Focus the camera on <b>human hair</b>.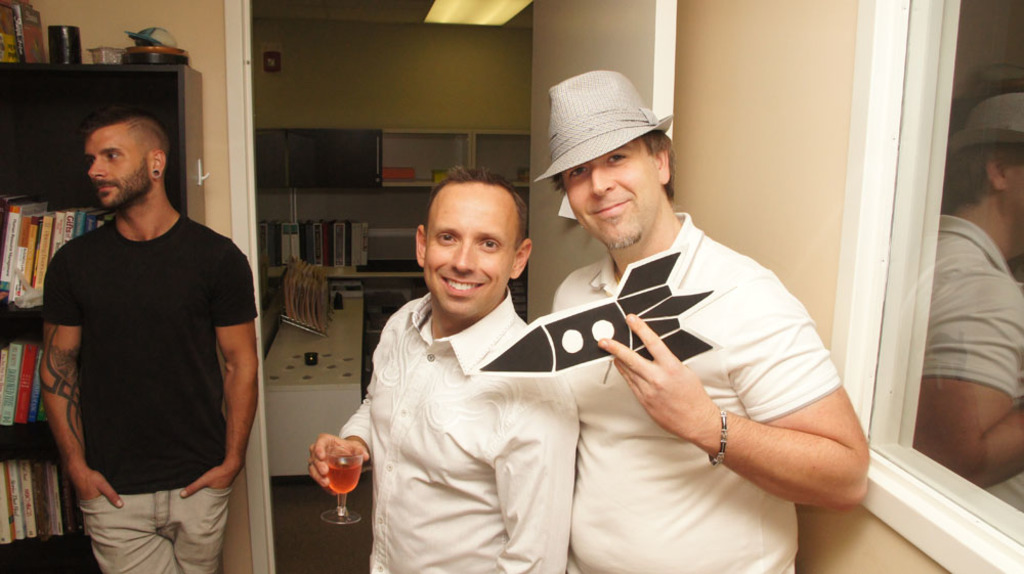
Focus region: 81:102:180:158.
